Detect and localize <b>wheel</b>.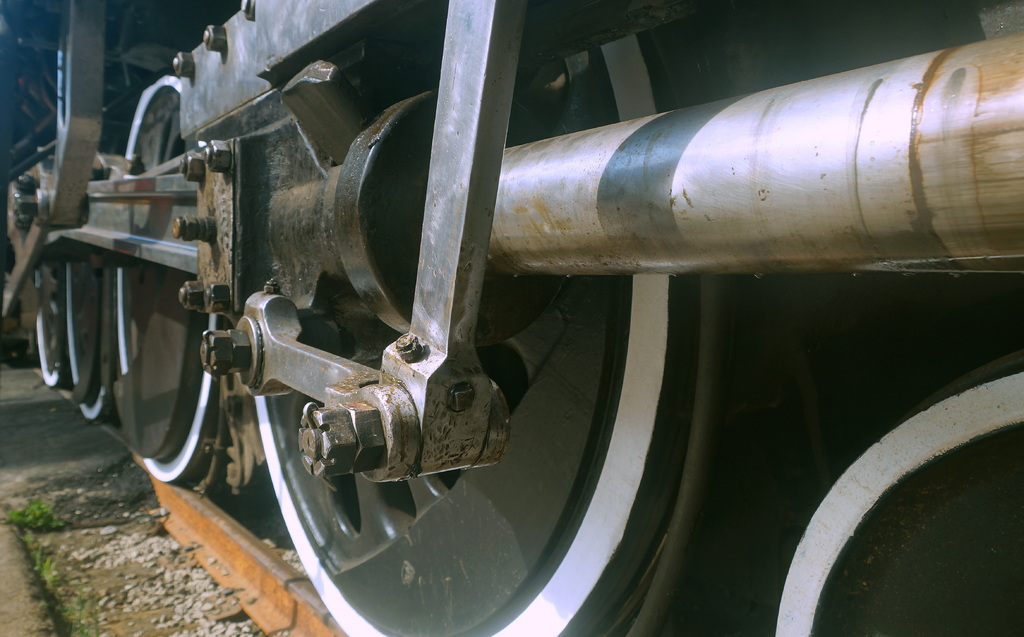
Localized at locate(246, 31, 707, 636).
